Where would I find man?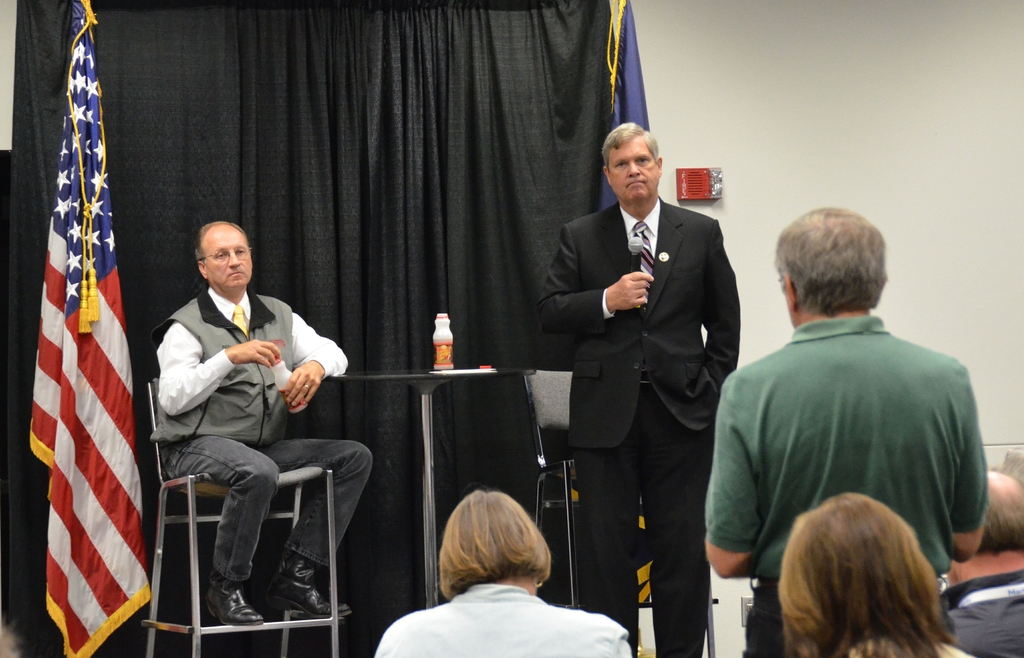
At 148 218 372 628.
